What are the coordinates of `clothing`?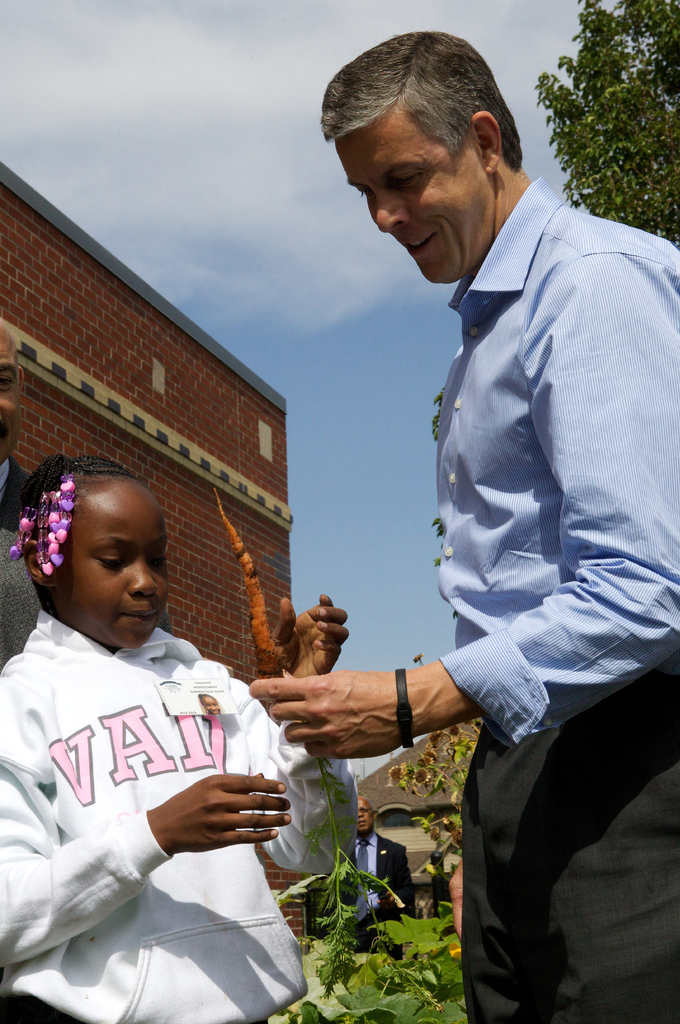
bbox(433, 173, 679, 1018).
